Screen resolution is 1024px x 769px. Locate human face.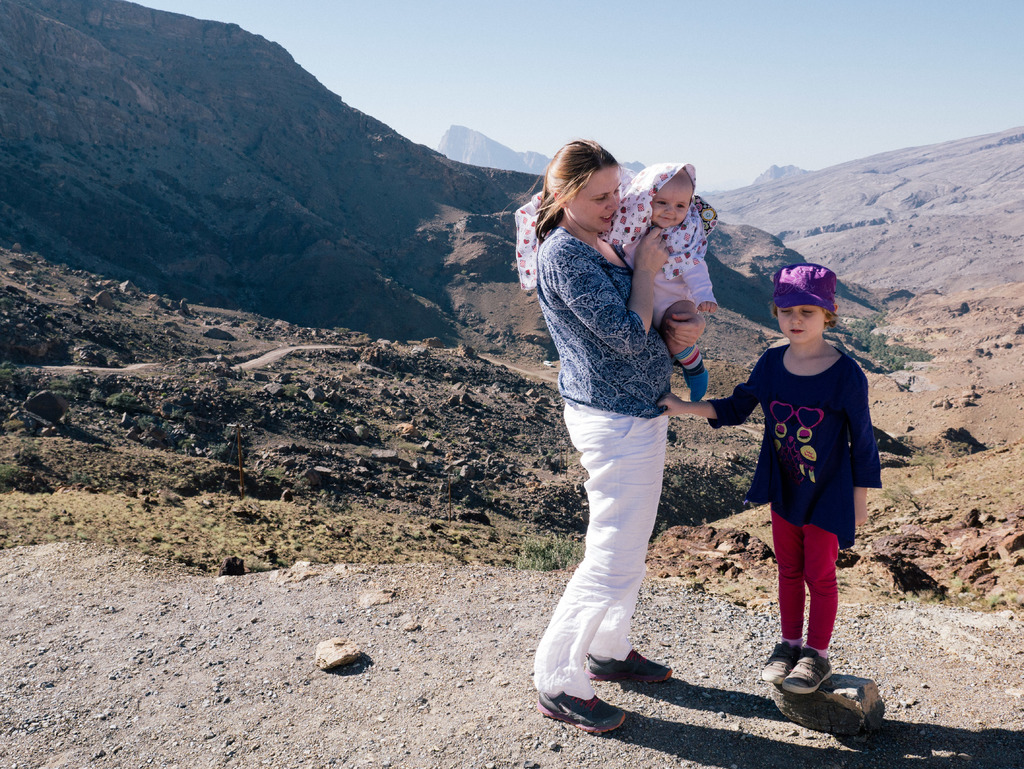
pyautogui.locateOnScreen(649, 173, 692, 225).
